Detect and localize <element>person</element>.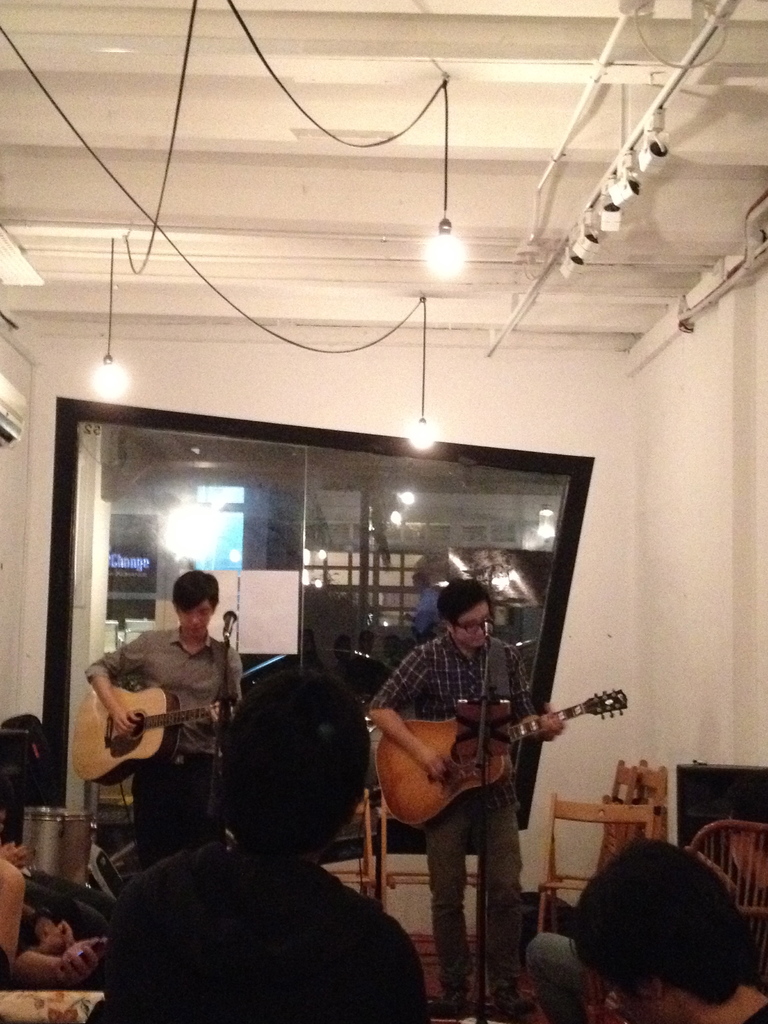
Localized at x1=86 y1=671 x2=429 y2=1020.
